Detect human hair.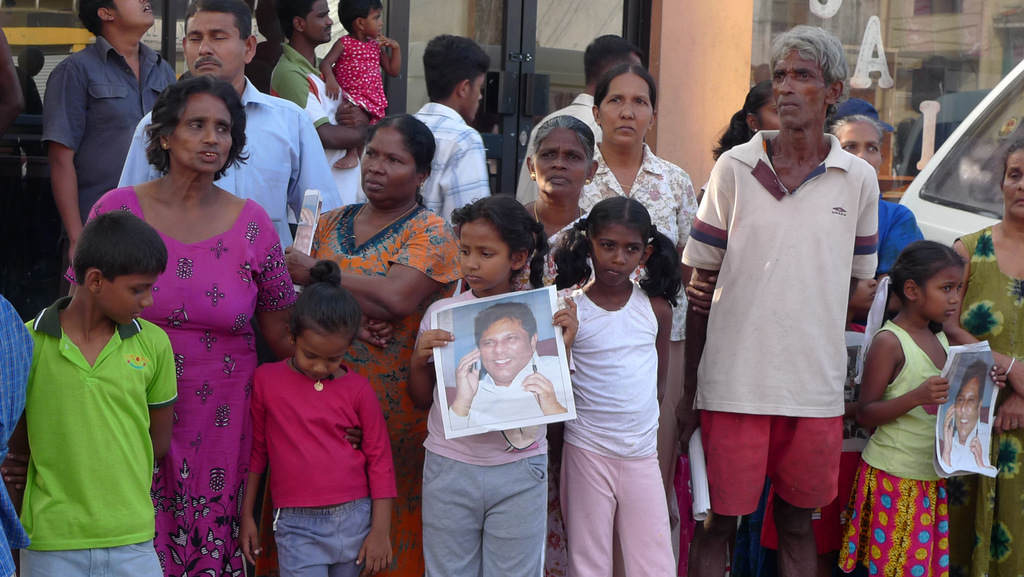
Detected at [277, 0, 317, 42].
